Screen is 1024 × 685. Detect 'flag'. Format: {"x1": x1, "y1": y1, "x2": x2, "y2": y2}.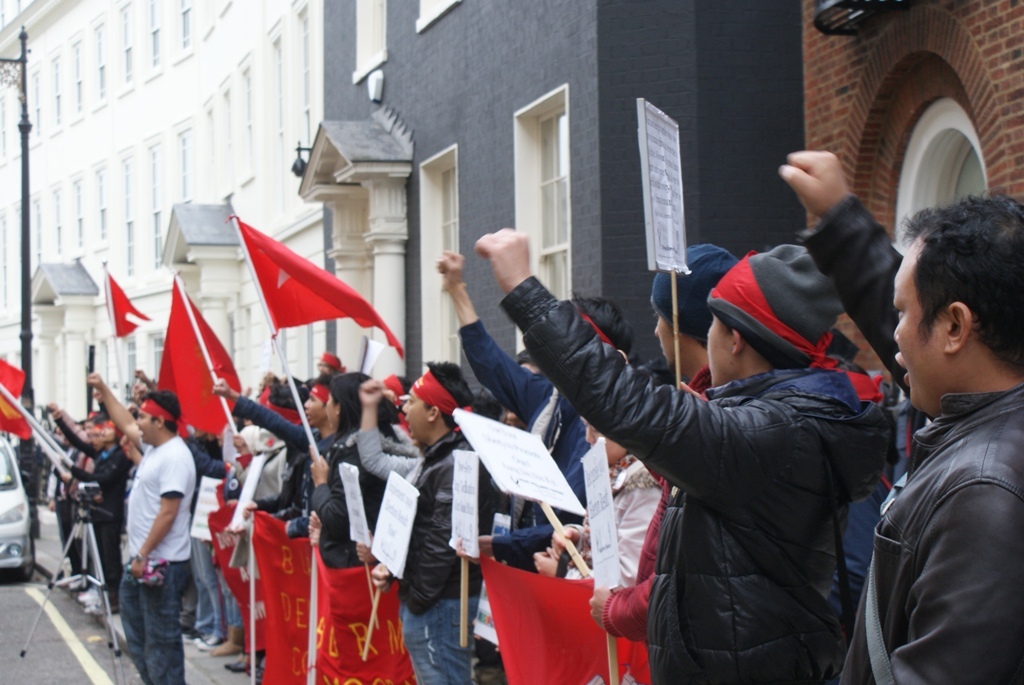
{"x1": 0, "y1": 393, "x2": 22, "y2": 441}.
